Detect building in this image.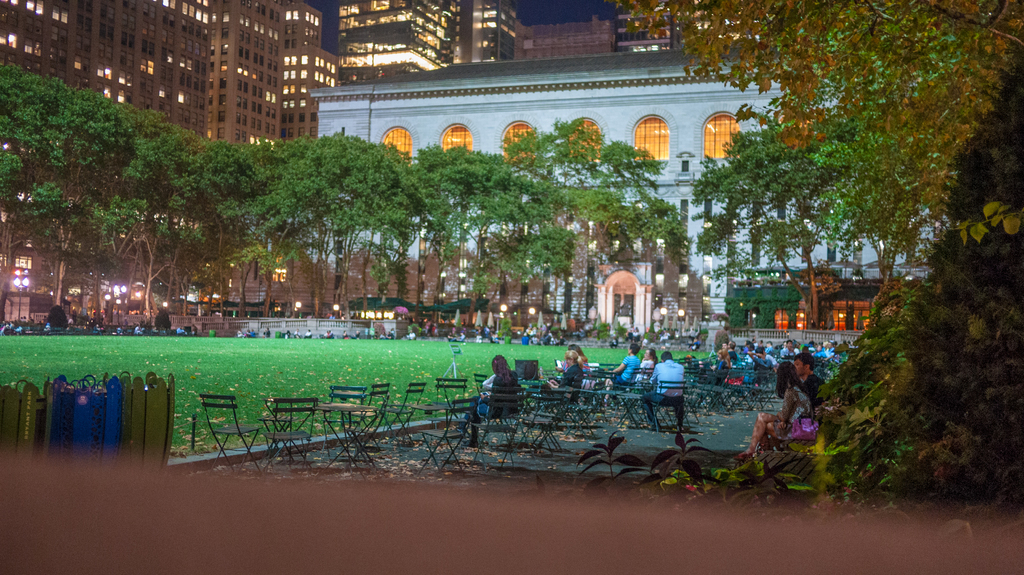
Detection: (614, 0, 746, 56).
